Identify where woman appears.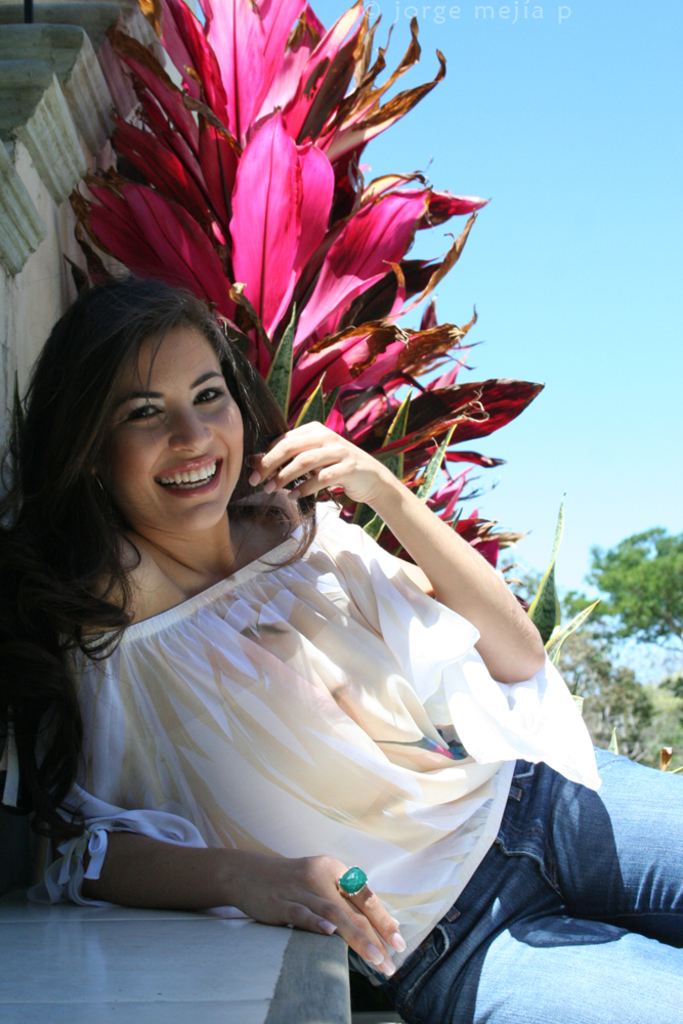
Appears at detection(8, 270, 335, 856).
